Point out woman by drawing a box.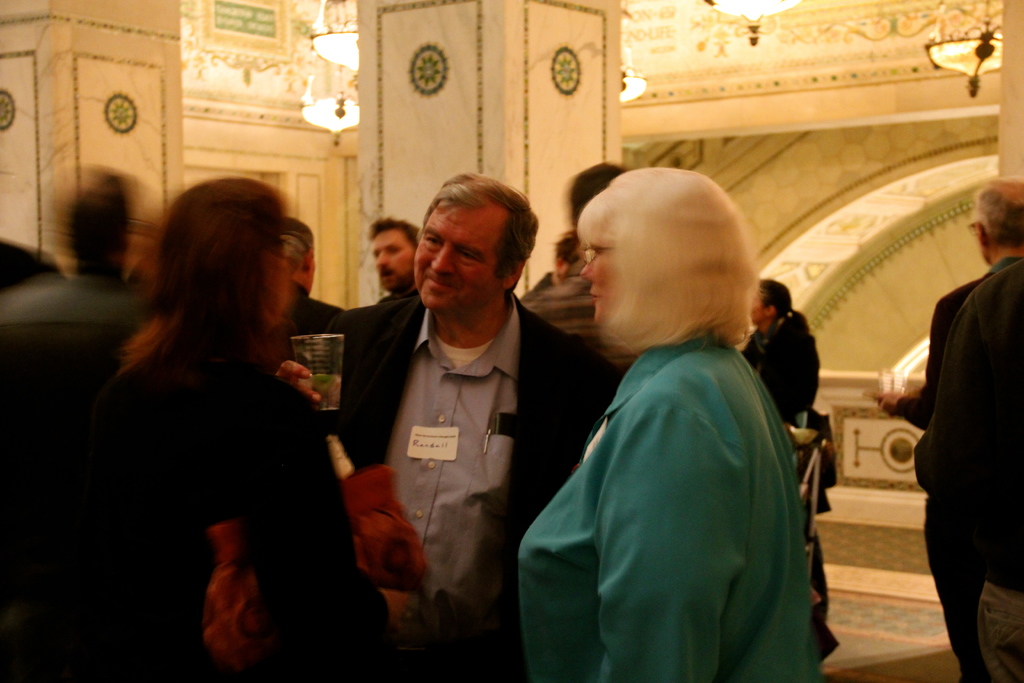
bbox(84, 176, 413, 681).
